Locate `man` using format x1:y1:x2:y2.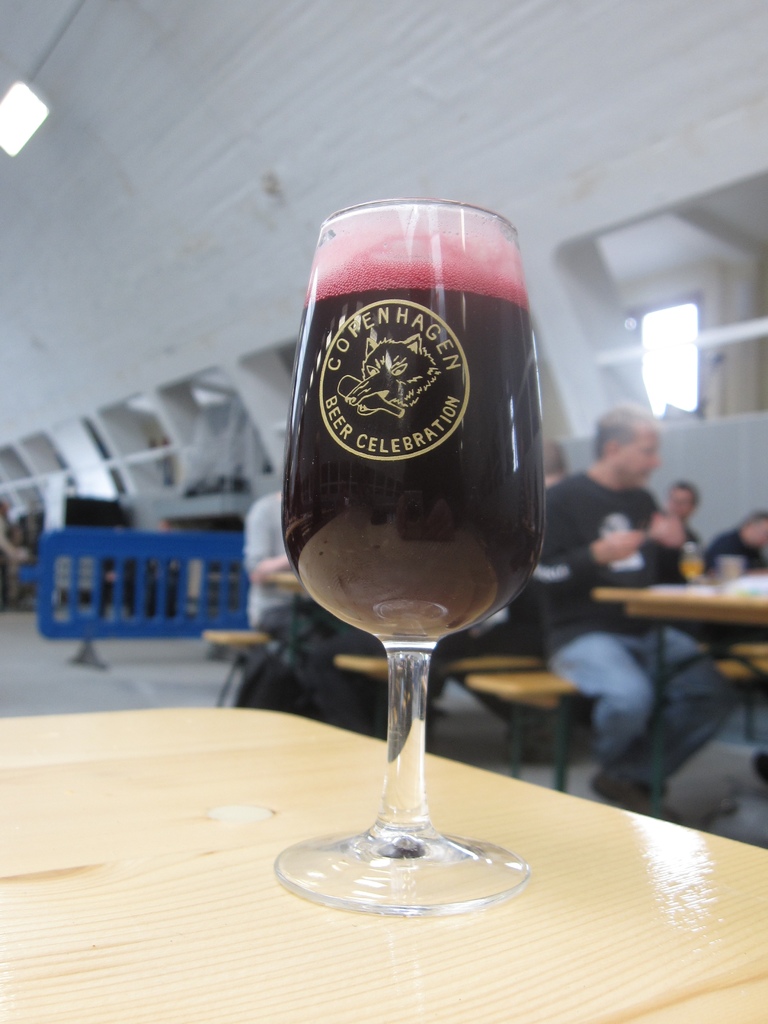
239:481:311:634.
